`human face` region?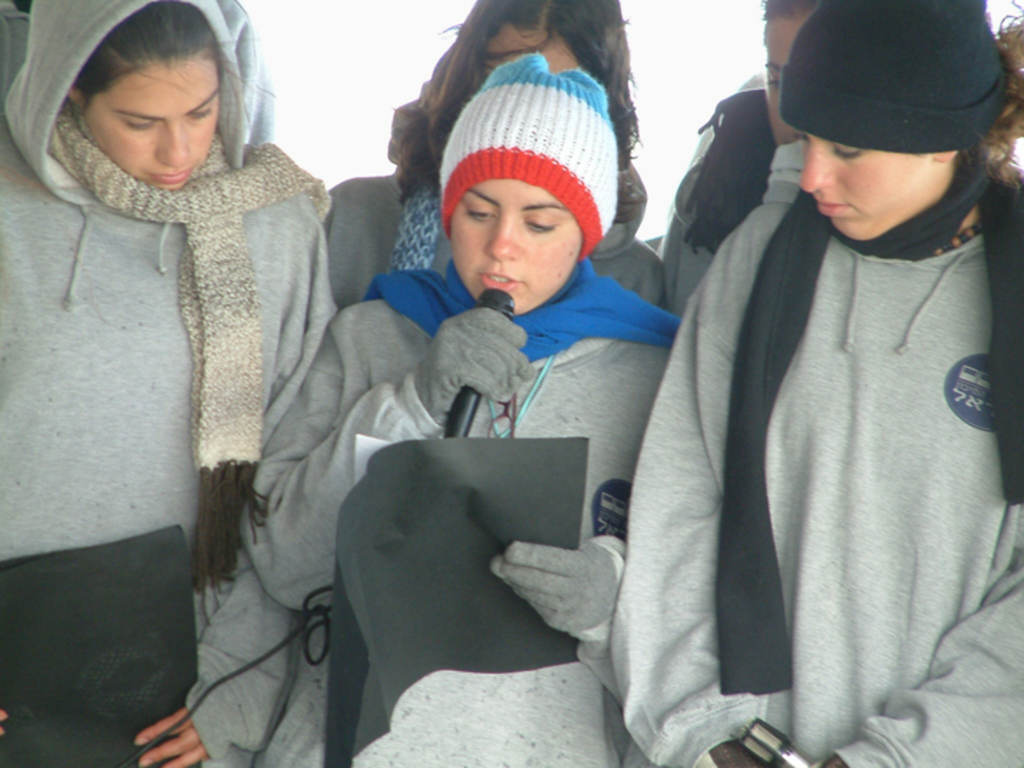
(801, 128, 934, 237)
